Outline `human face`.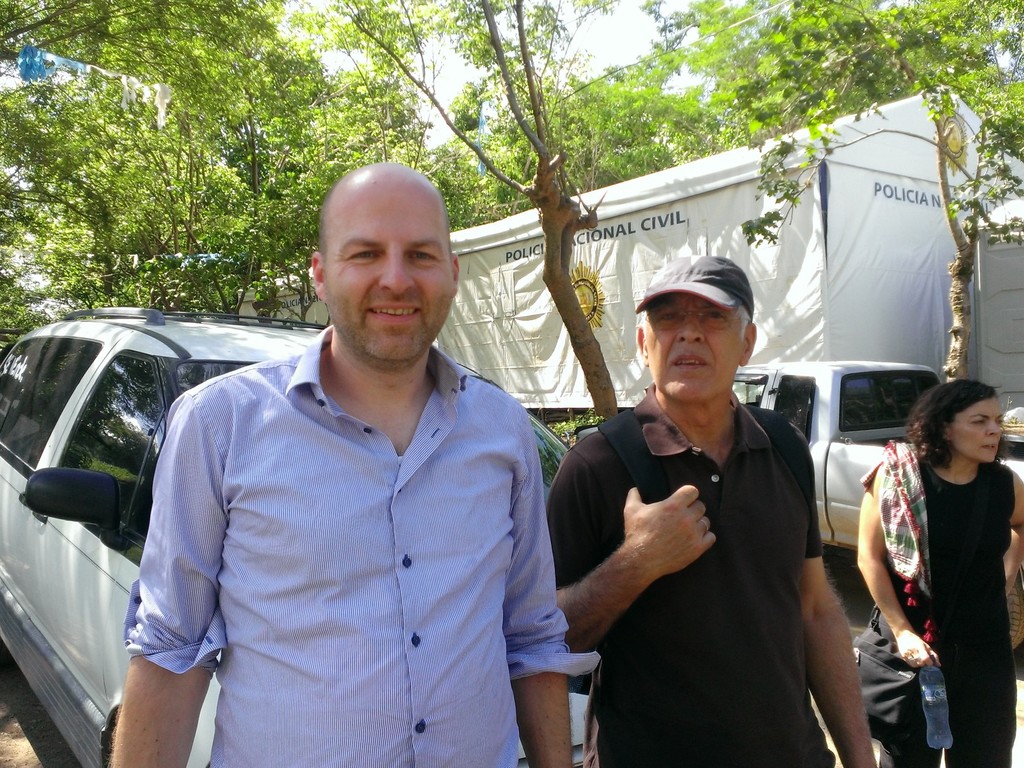
Outline: 644,294,743,399.
